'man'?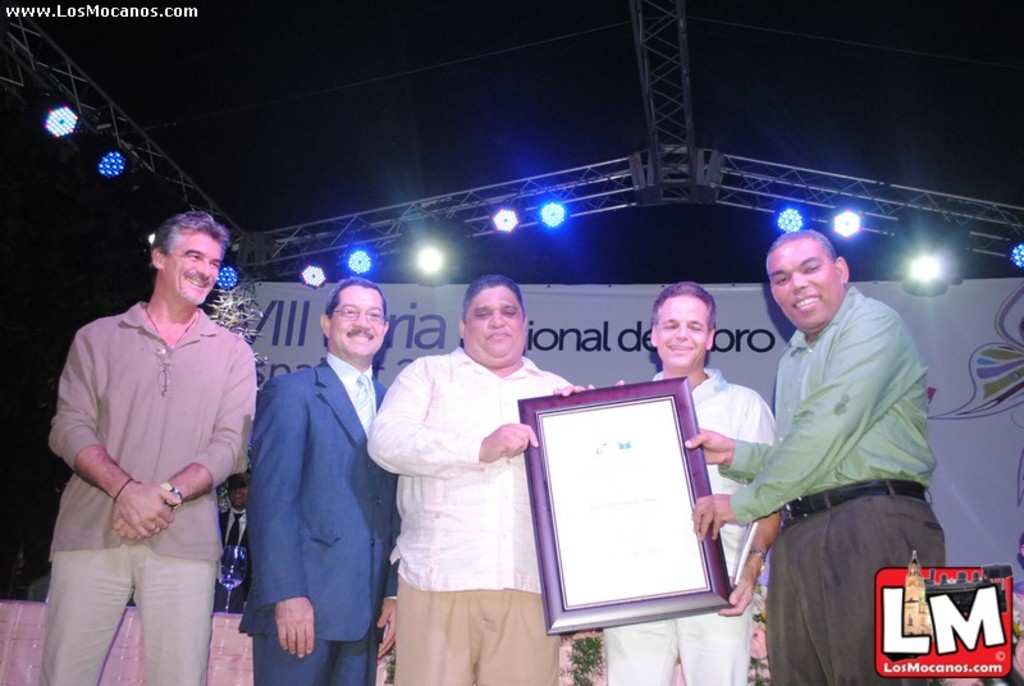
Rect(248, 274, 404, 685)
